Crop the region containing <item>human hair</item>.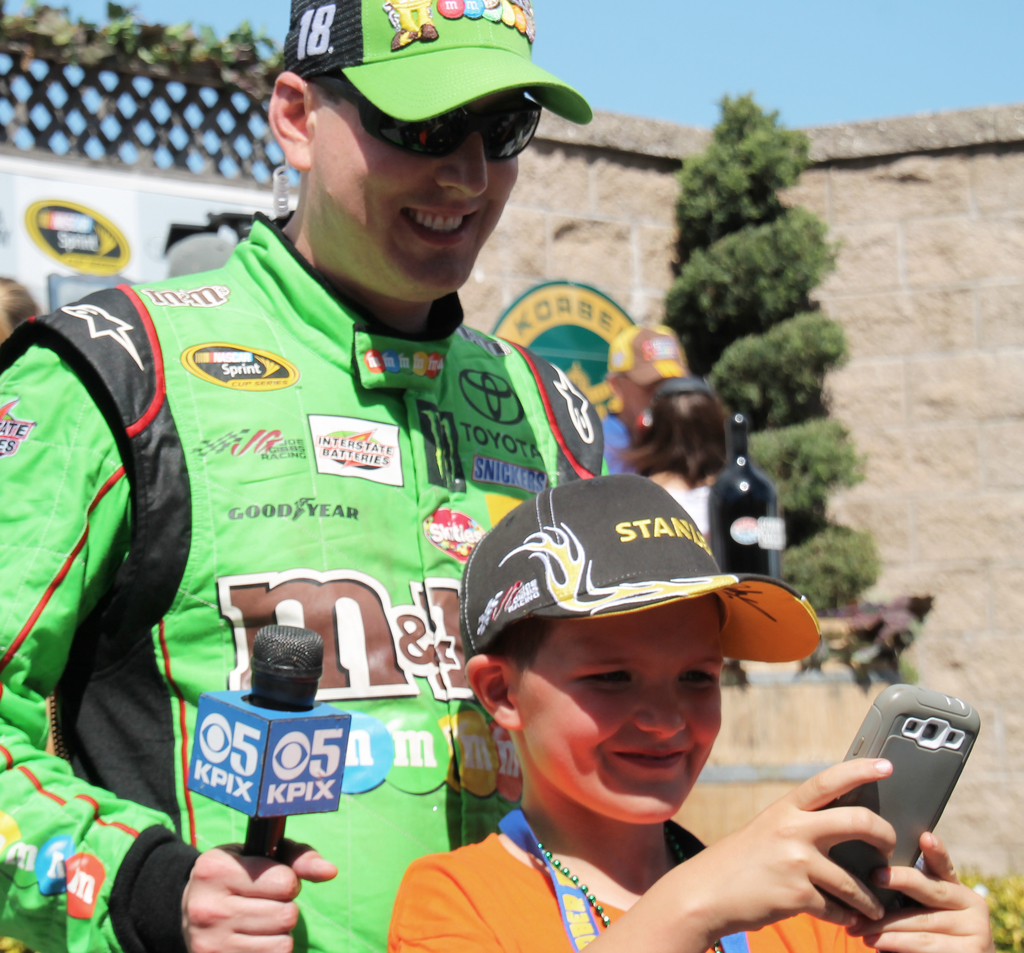
Crop region: (x1=648, y1=381, x2=746, y2=497).
